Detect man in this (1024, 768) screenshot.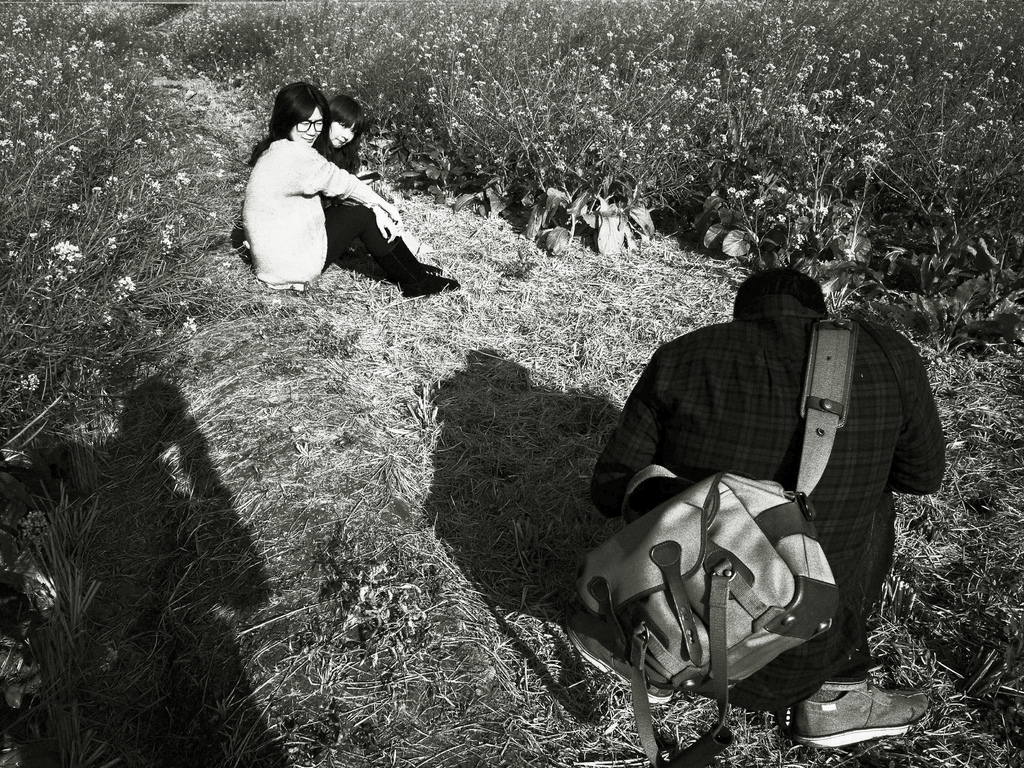
Detection: 577, 244, 951, 735.
